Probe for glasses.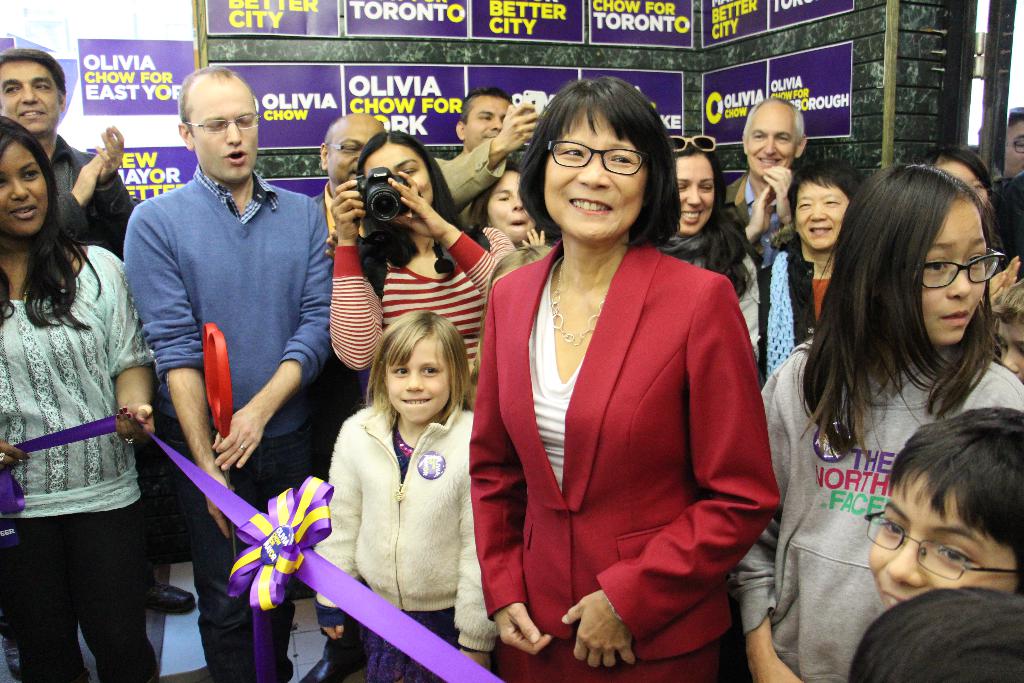
Probe result: {"x1": 908, "y1": 245, "x2": 1011, "y2": 292}.
